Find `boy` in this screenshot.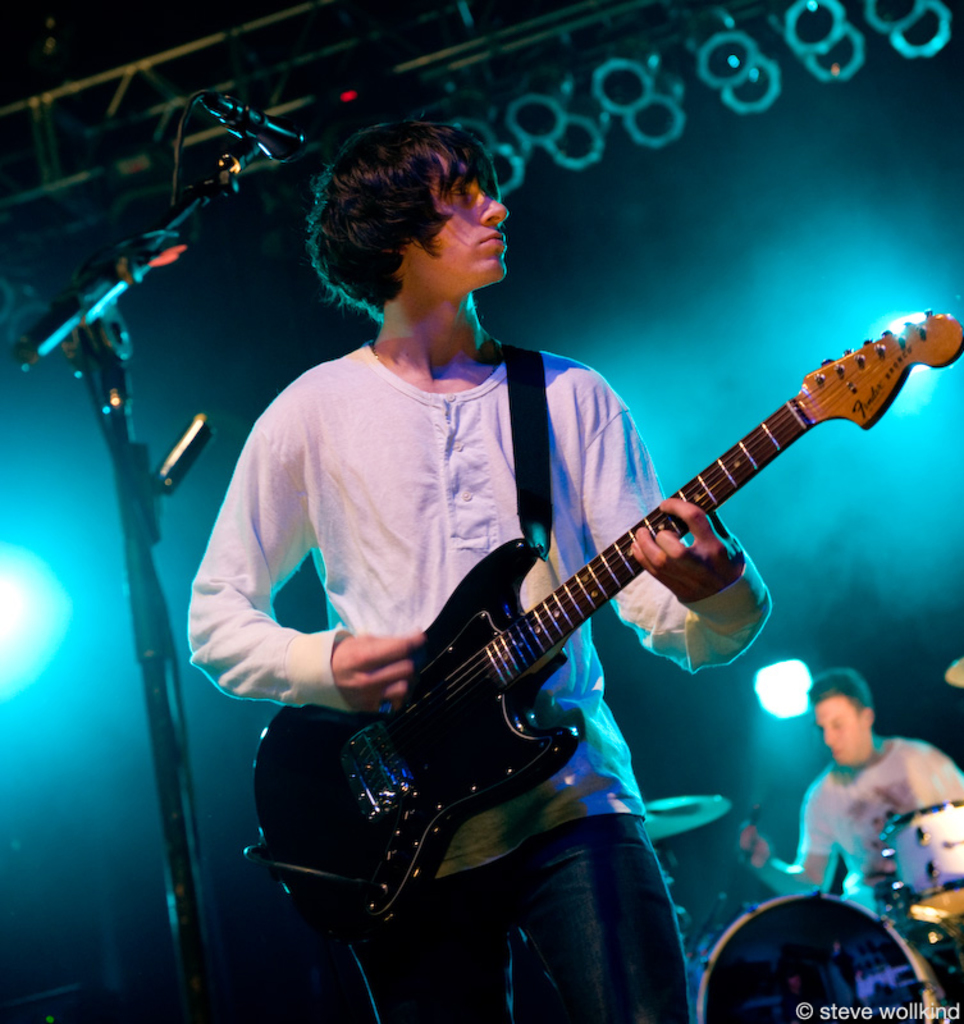
The bounding box for `boy` is box=[196, 124, 777, 1023].
